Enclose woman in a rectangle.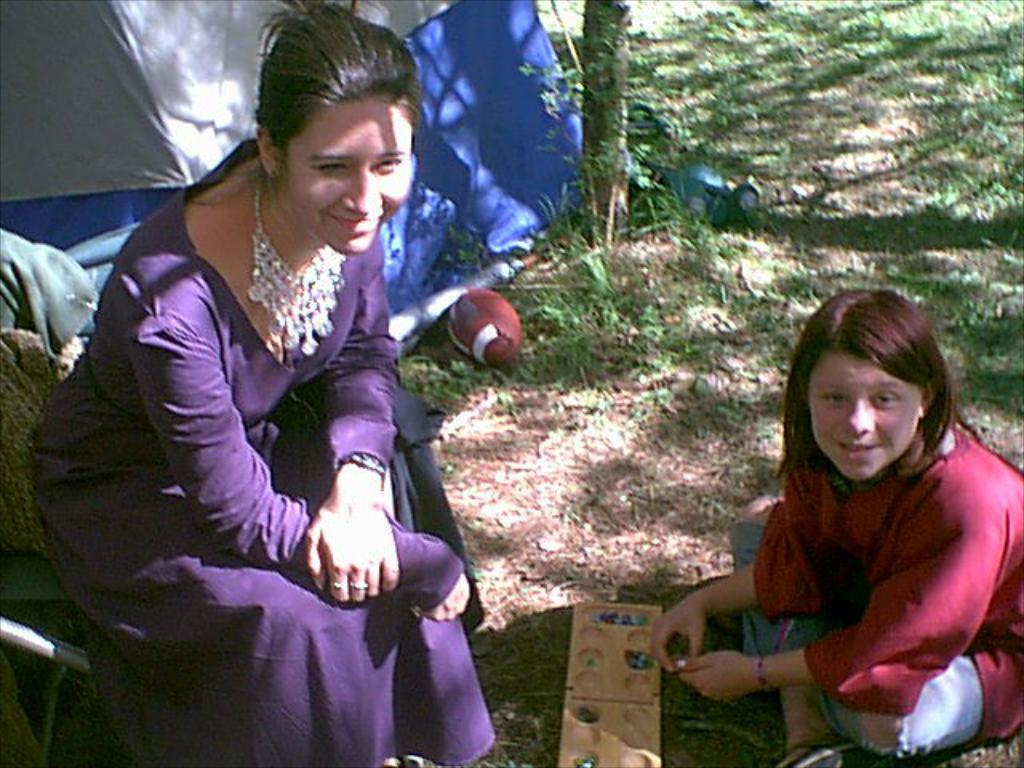
select_region(61, 11, 491, 754).
